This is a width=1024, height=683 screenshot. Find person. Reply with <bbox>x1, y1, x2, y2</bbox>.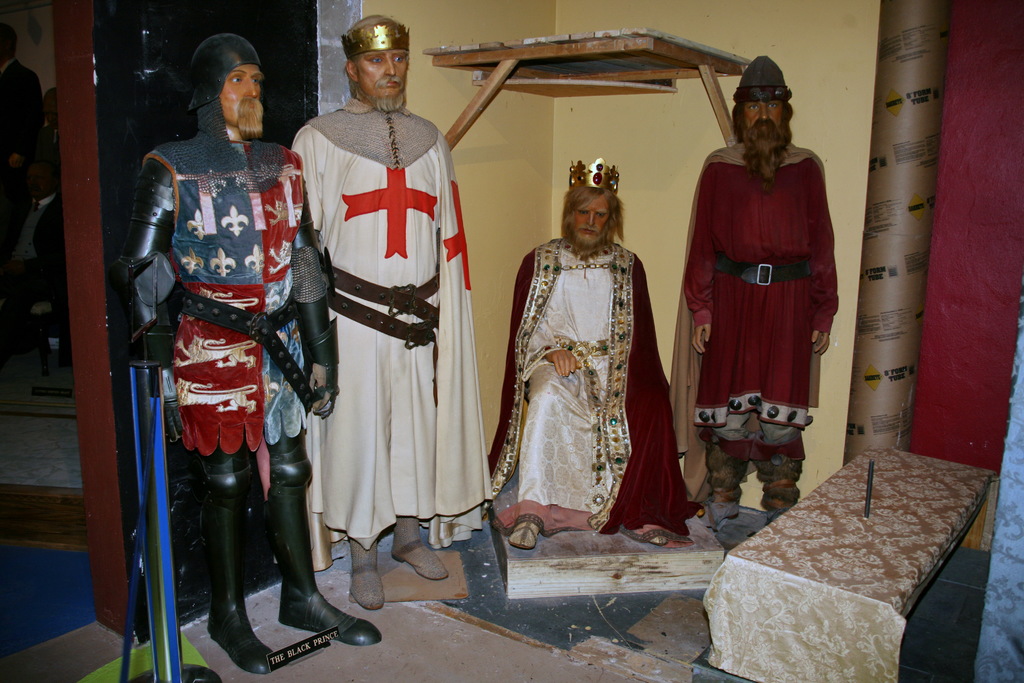
<bbox>671, 58, 839, 520</bbox>.
